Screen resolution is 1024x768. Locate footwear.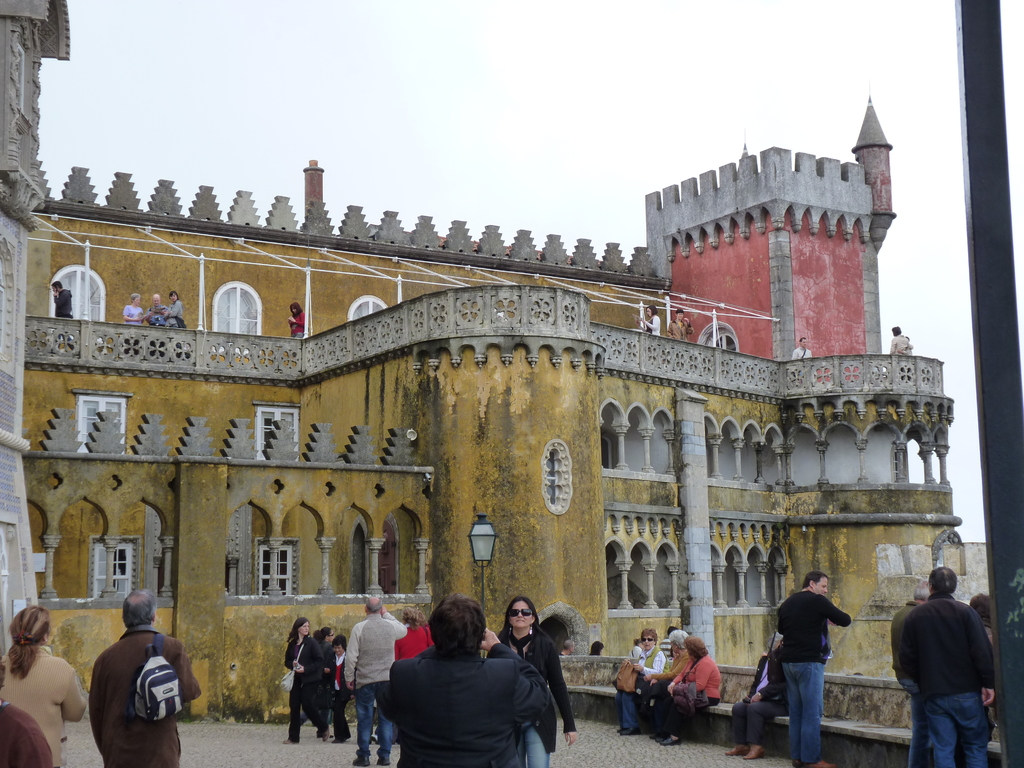
region(322, 728, 330, 740).
